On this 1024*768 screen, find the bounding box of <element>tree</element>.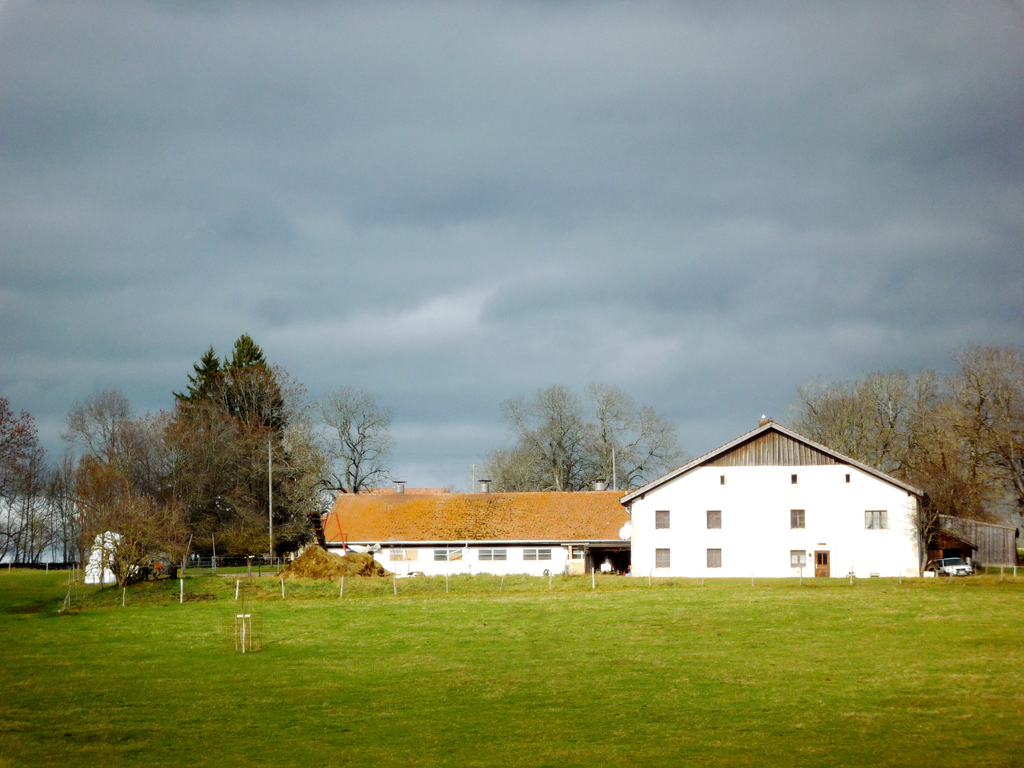
Bounding box: bbox(63, 405, 330, 579).
